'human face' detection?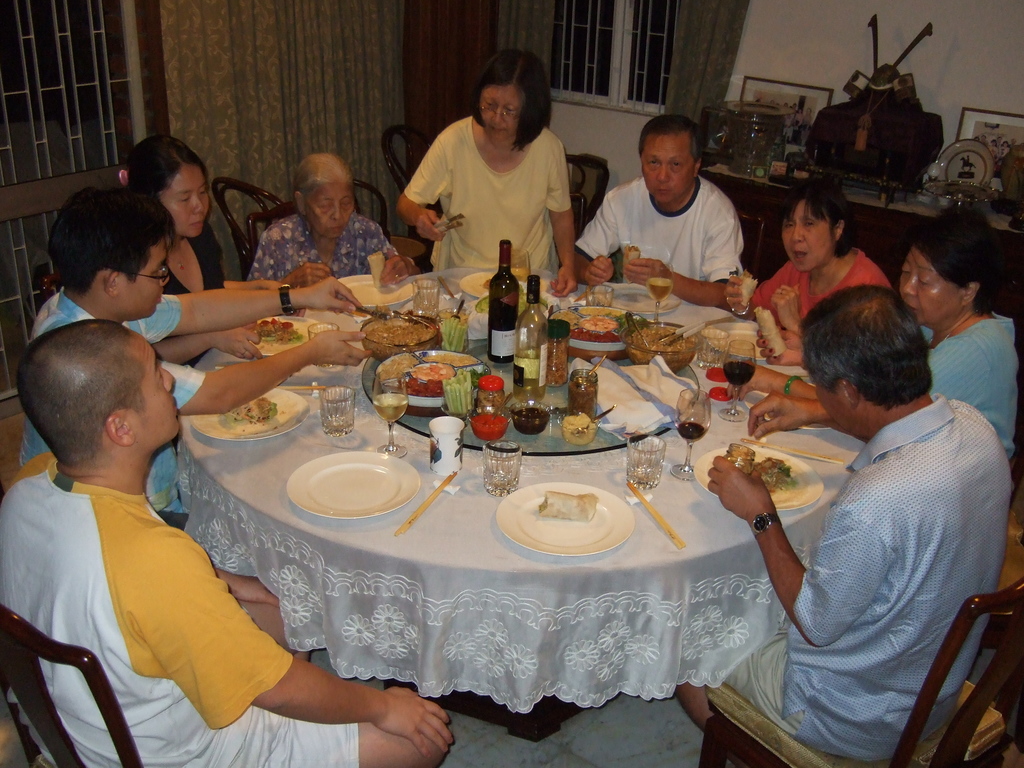
box(639, 127, 690, 203)
